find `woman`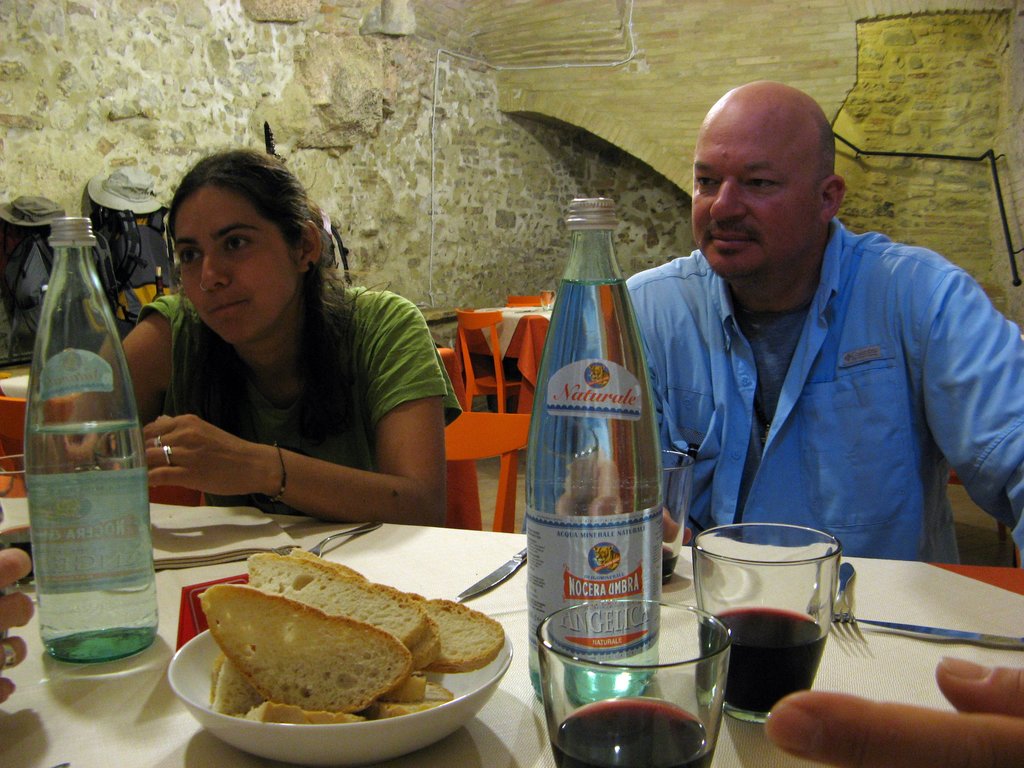
106, 152, 448, 555
